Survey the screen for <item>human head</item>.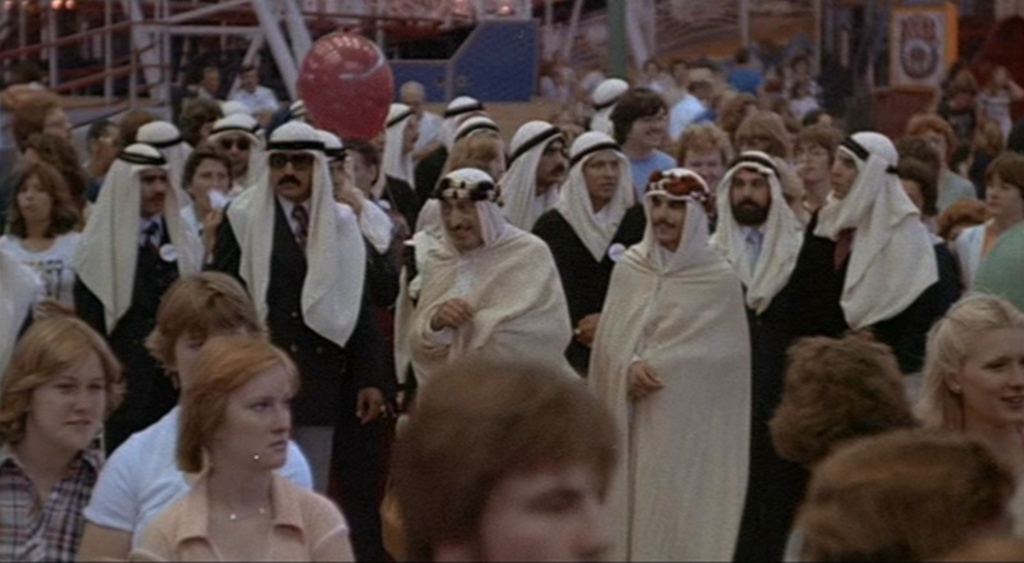
Survey found: bbox=[590, 78, 631, 123].
